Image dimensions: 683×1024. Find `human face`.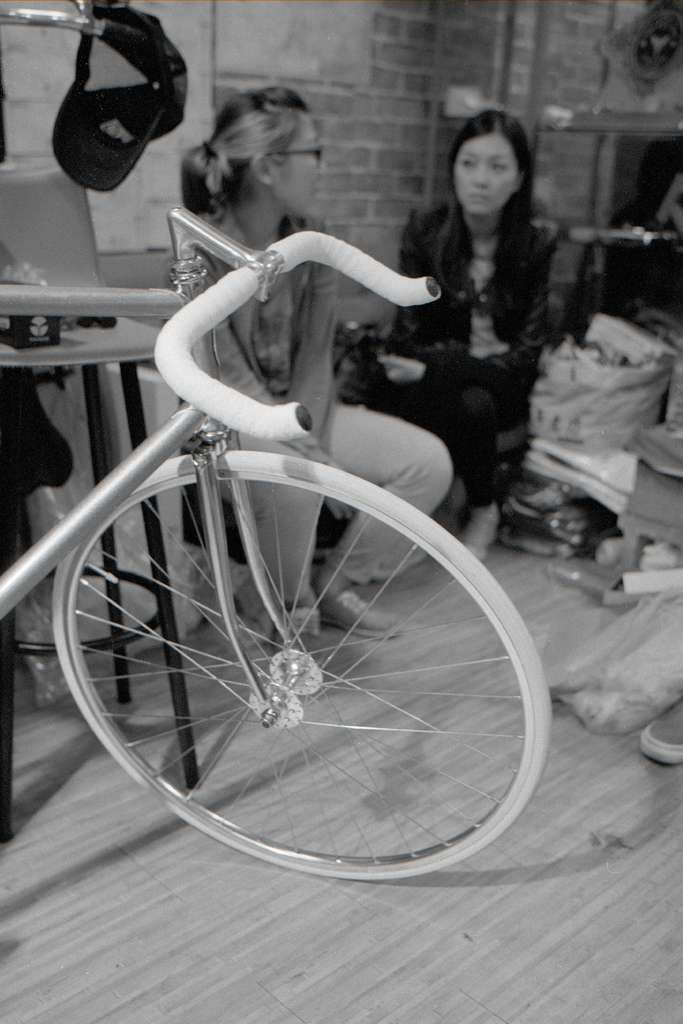
crop(281, 120, 328, 216).
